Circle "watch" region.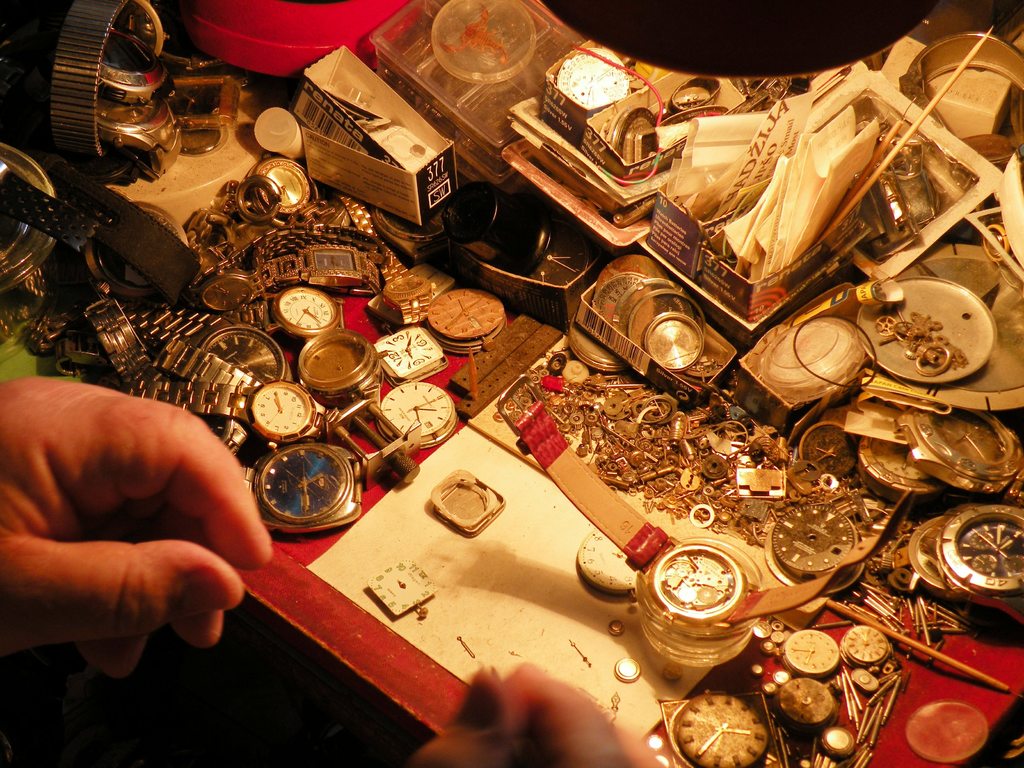
Region: bbox=[371, 321, 449, 380].
